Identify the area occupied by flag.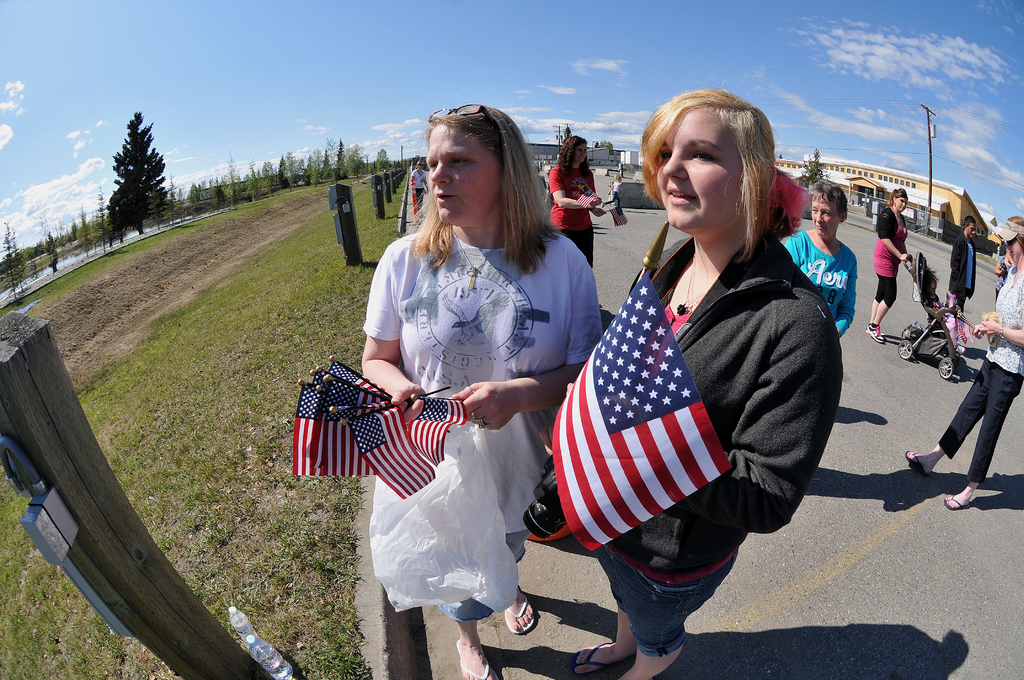
Area: [546, 263, 725, 556].
